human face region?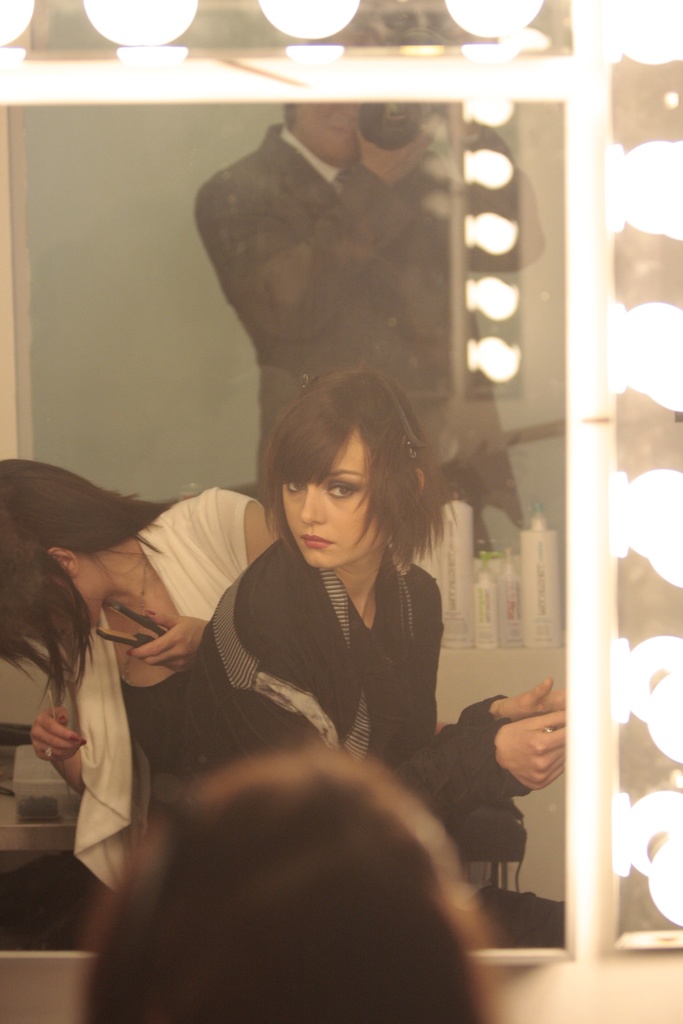
<bbox>295, 104, 355, 154</bbox>
